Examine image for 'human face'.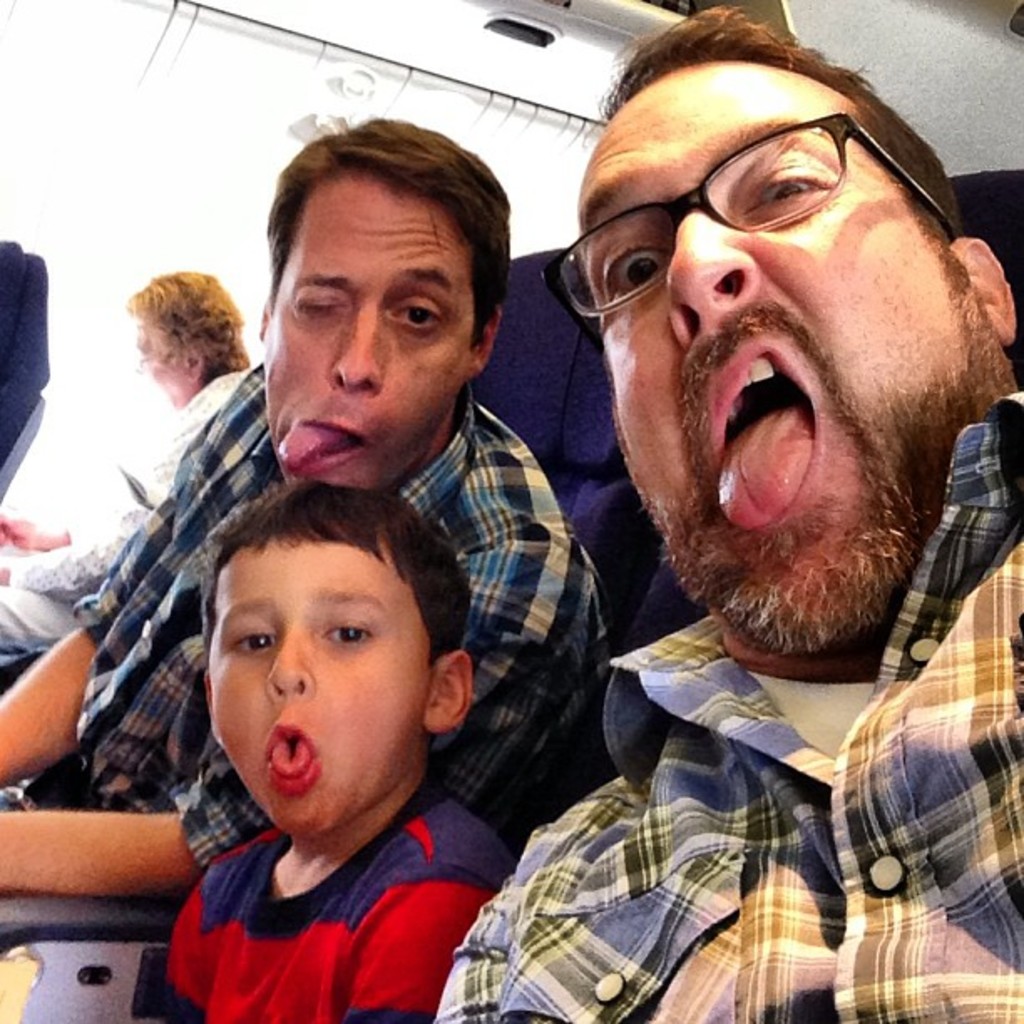
Examination result: bbox=[574, 65, 1001, 653].
